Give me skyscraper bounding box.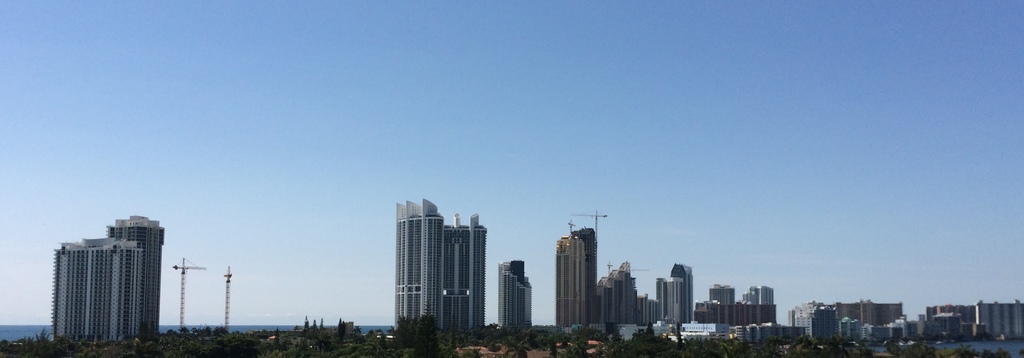
[left=492, top=257, right=531, bottom=331].
